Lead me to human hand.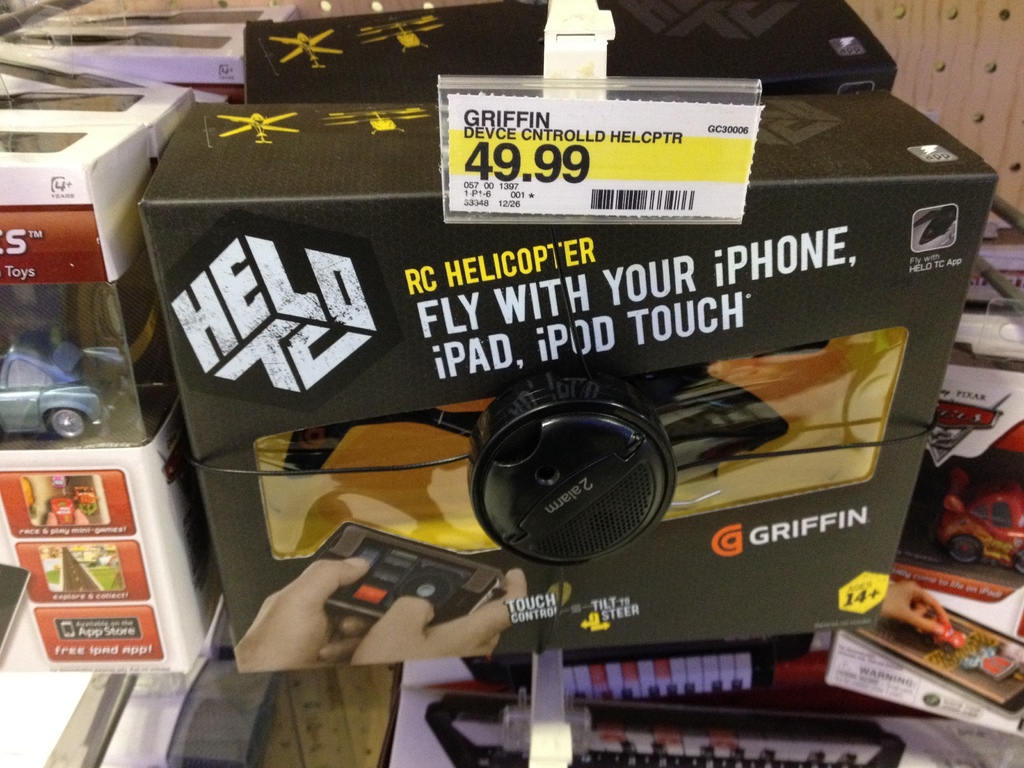
Lead to bbox(880, 576, 952, 638).
